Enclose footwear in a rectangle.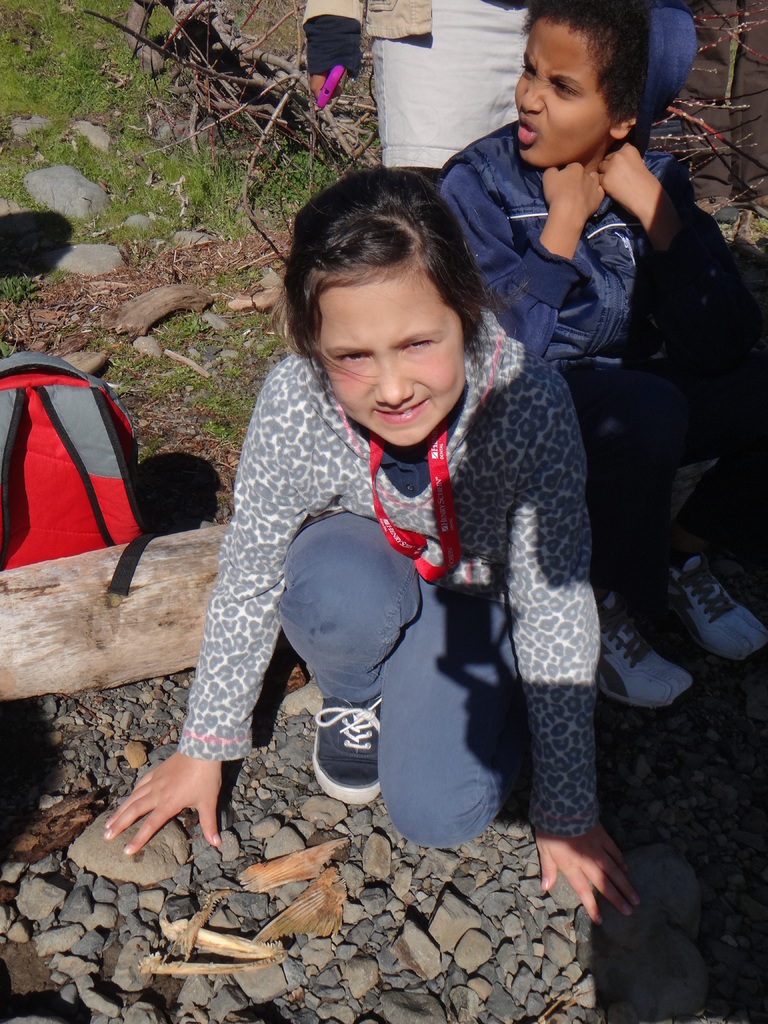
<box>314,692,389,808</box>.
